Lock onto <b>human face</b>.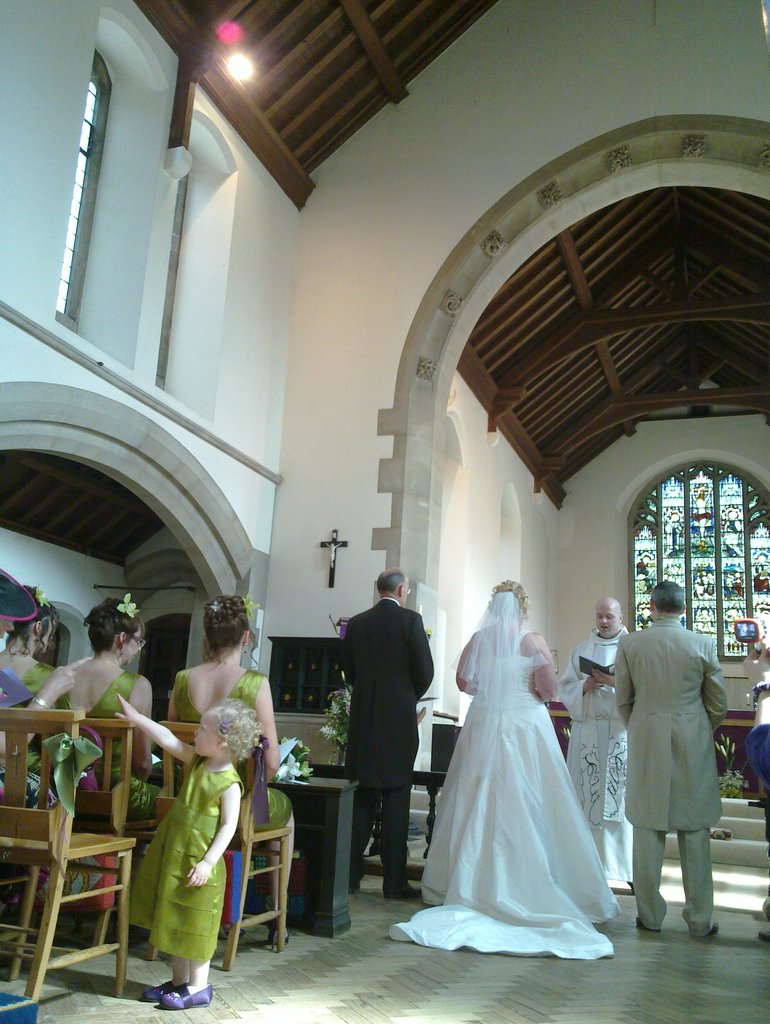
Locked: x1=596 y1=609 x2=619 y2=637.
